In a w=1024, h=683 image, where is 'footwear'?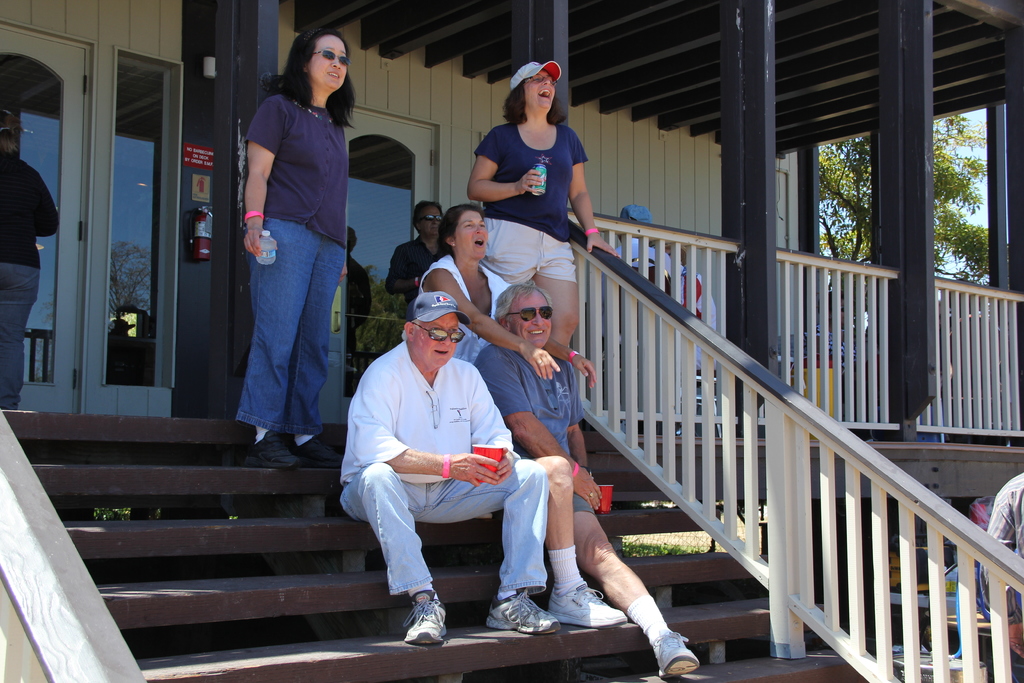
box=[651, 630, 703, 679].
